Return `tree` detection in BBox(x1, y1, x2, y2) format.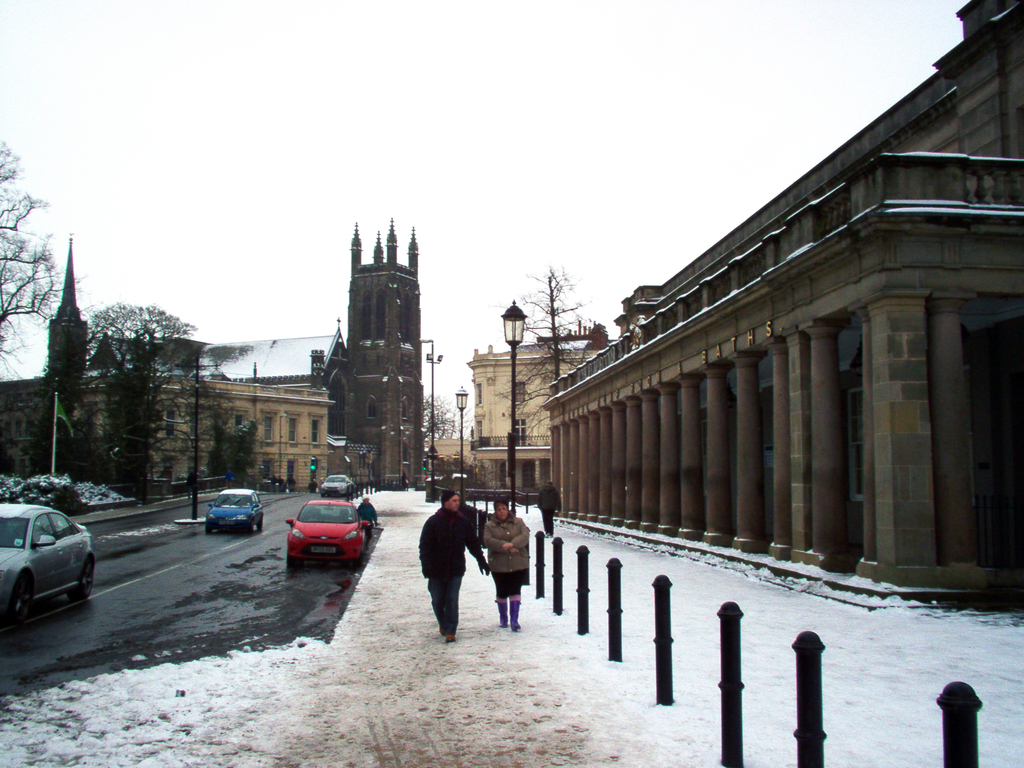
BBox(67, 297, 208, 483).
